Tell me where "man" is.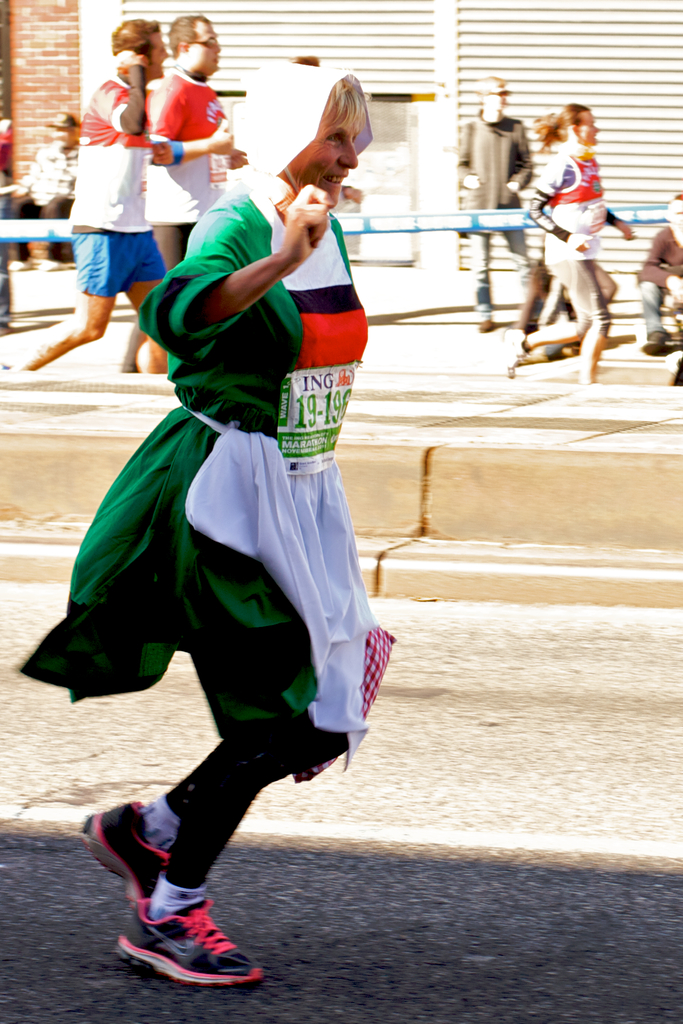
"man" is at 17 92 92 255.
